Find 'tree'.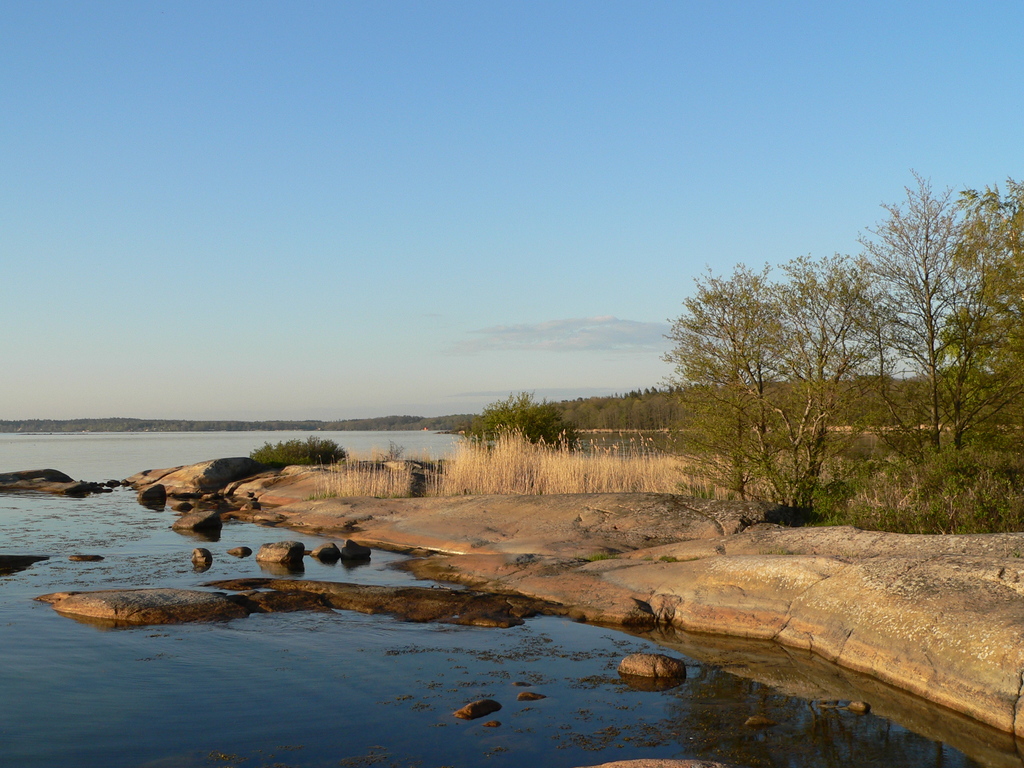
376/144/1022/552.
